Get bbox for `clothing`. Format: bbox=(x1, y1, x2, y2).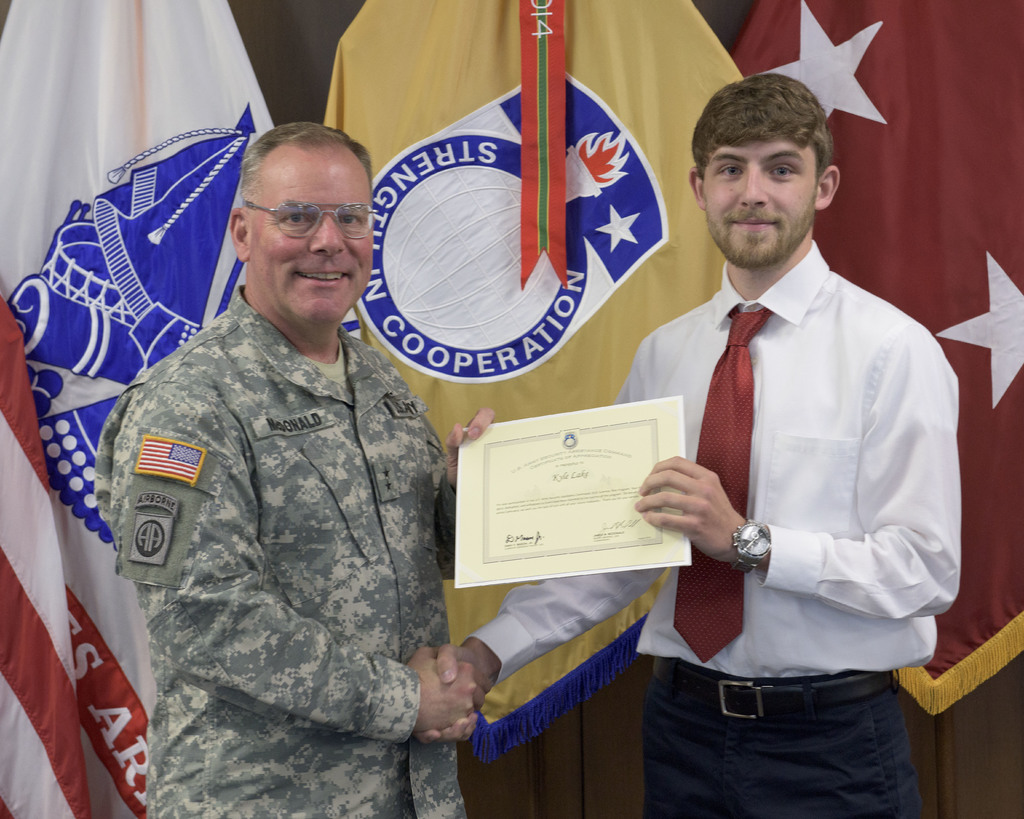
bbox=(465, 238, 962, 818).
